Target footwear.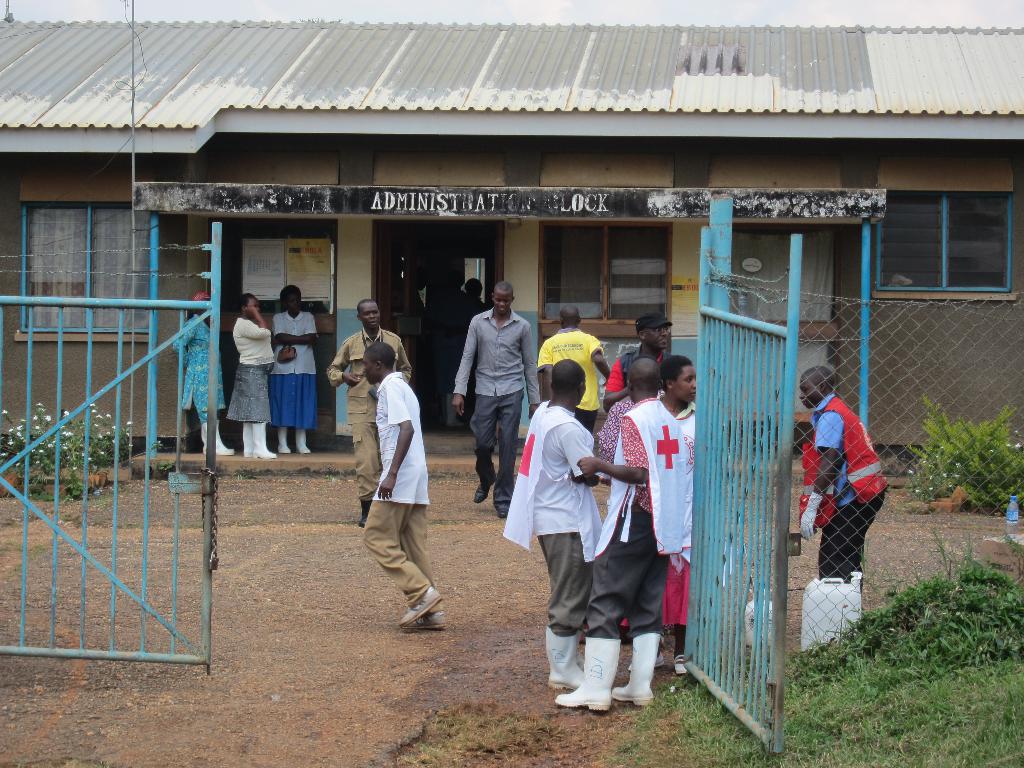
Target region: <box>474,481,491,506</box>.
